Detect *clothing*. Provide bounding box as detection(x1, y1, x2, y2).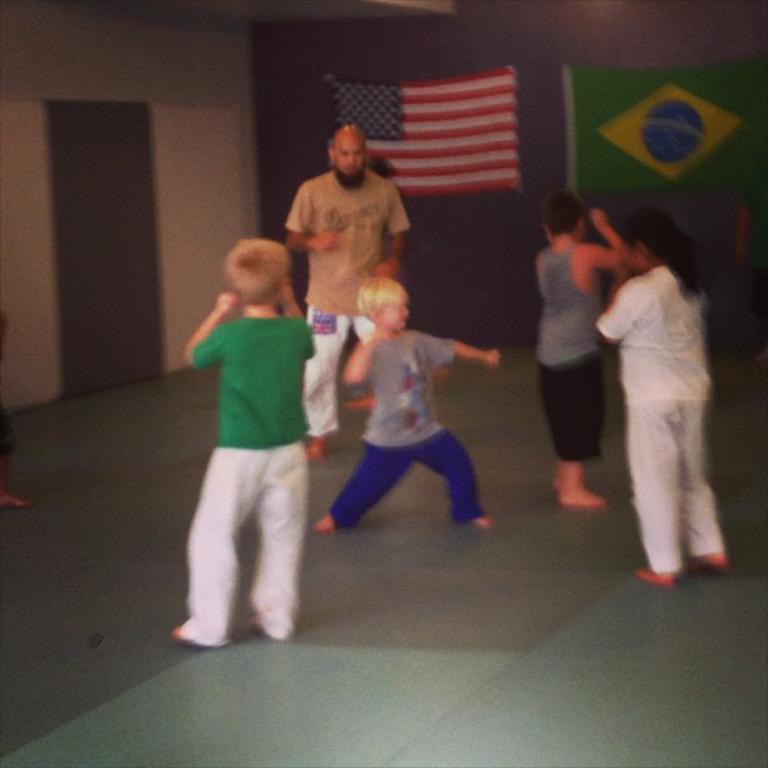
detection(533, 253, 606, 370).
